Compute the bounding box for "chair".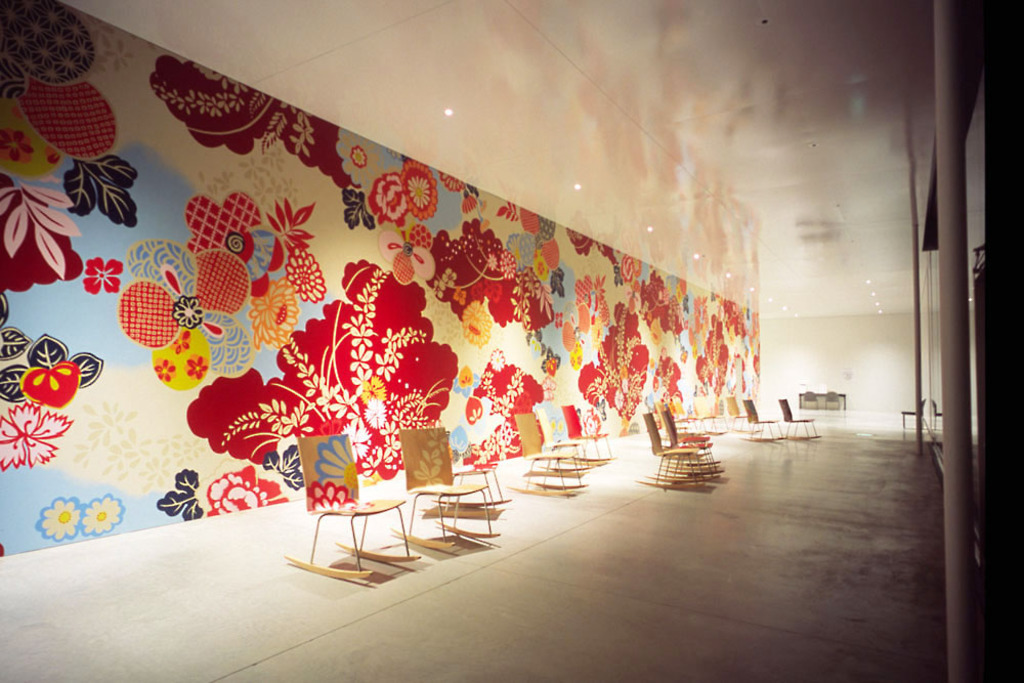
rect(539, 399, 590, 479).
